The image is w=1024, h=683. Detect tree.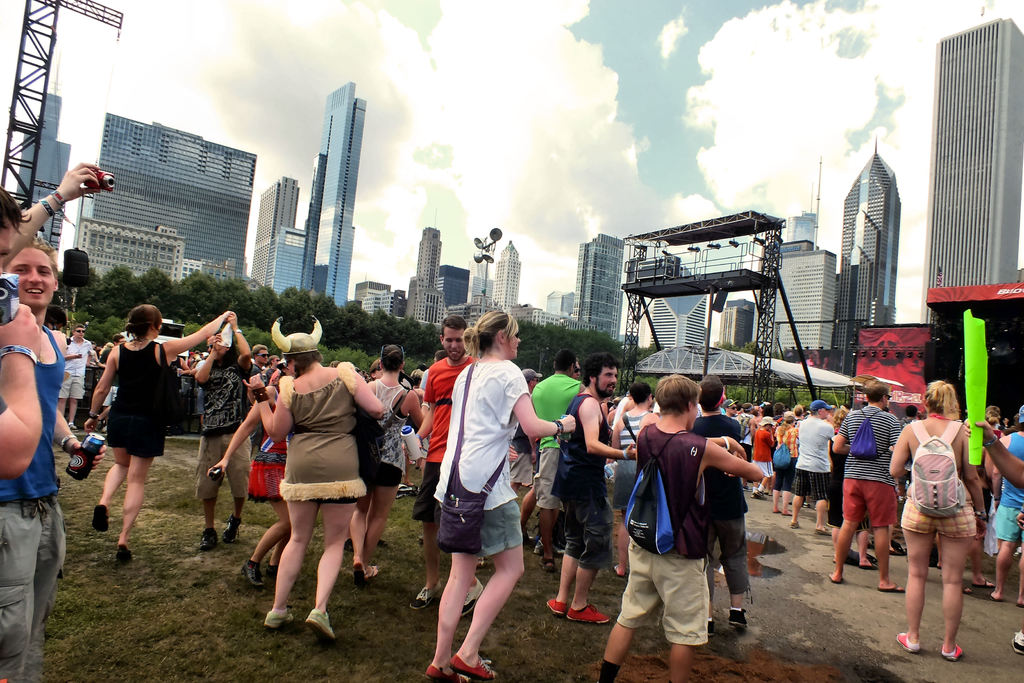
Detection: Rect(141, 259, 182, 304).
